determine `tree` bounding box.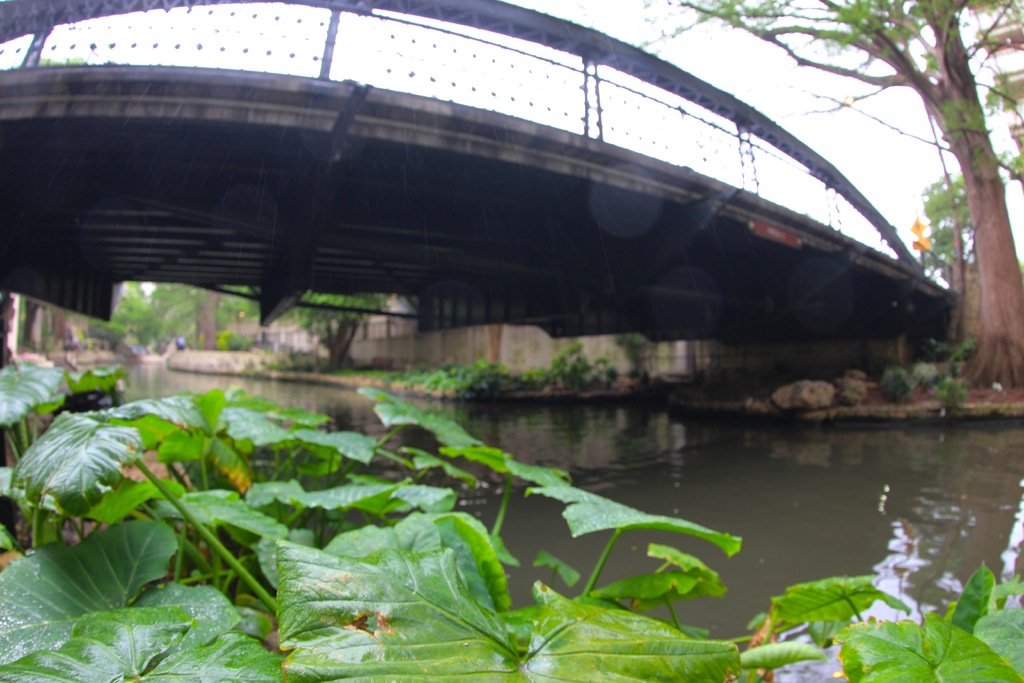
Determined: {"x1": 609, "y1": 0, "x2": 1023, "y2": 425}.
